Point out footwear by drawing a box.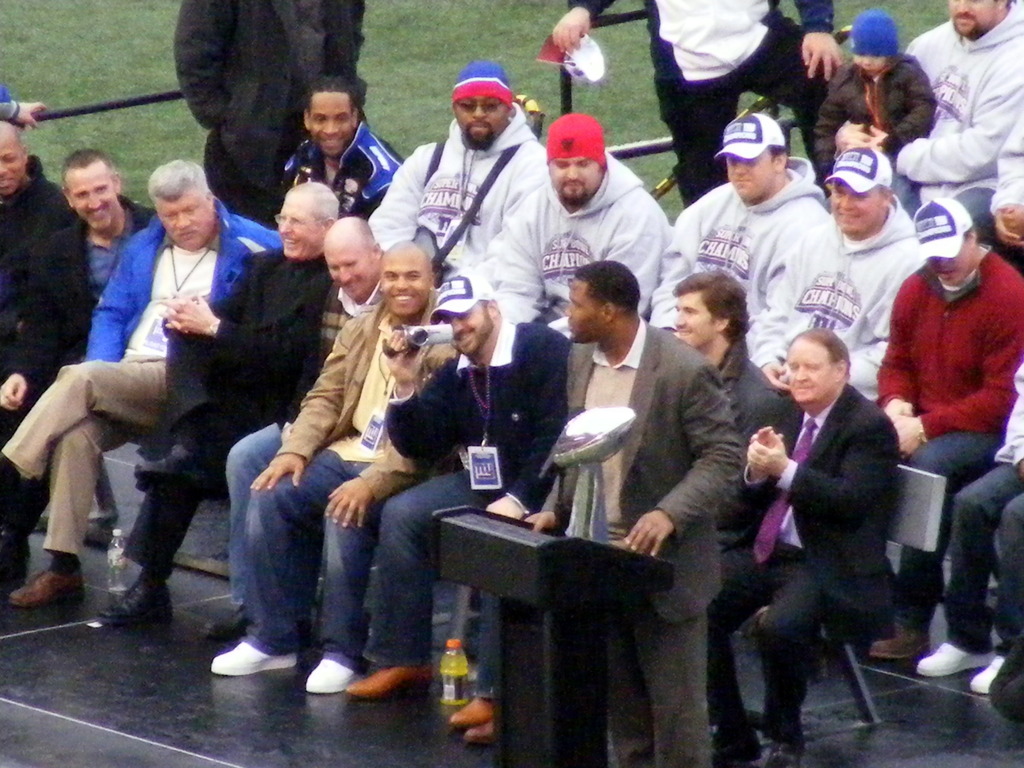
rect(129, 460, 167, 497).
